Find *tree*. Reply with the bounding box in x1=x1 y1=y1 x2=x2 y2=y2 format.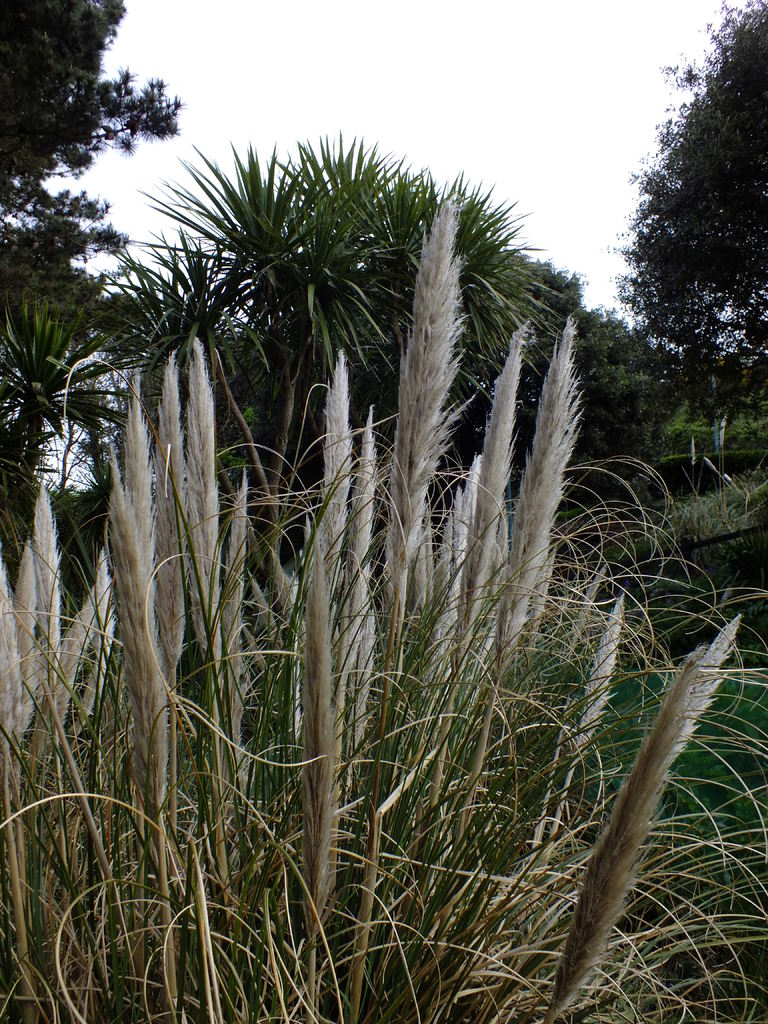
x1=0 y1=275 x2=127 y2=507.
